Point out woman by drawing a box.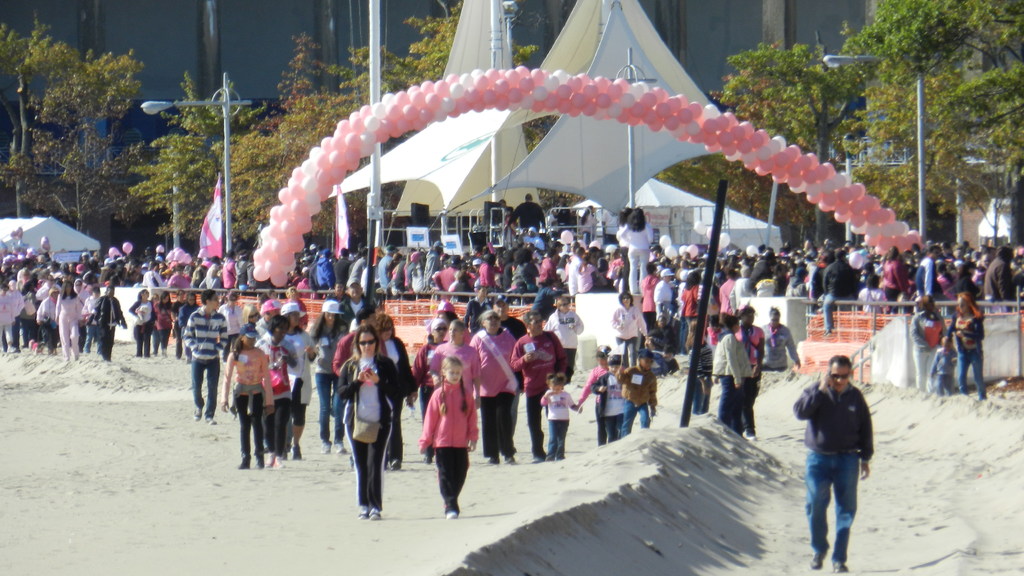
x1=753 y1=305 x2=800 y2=374.
